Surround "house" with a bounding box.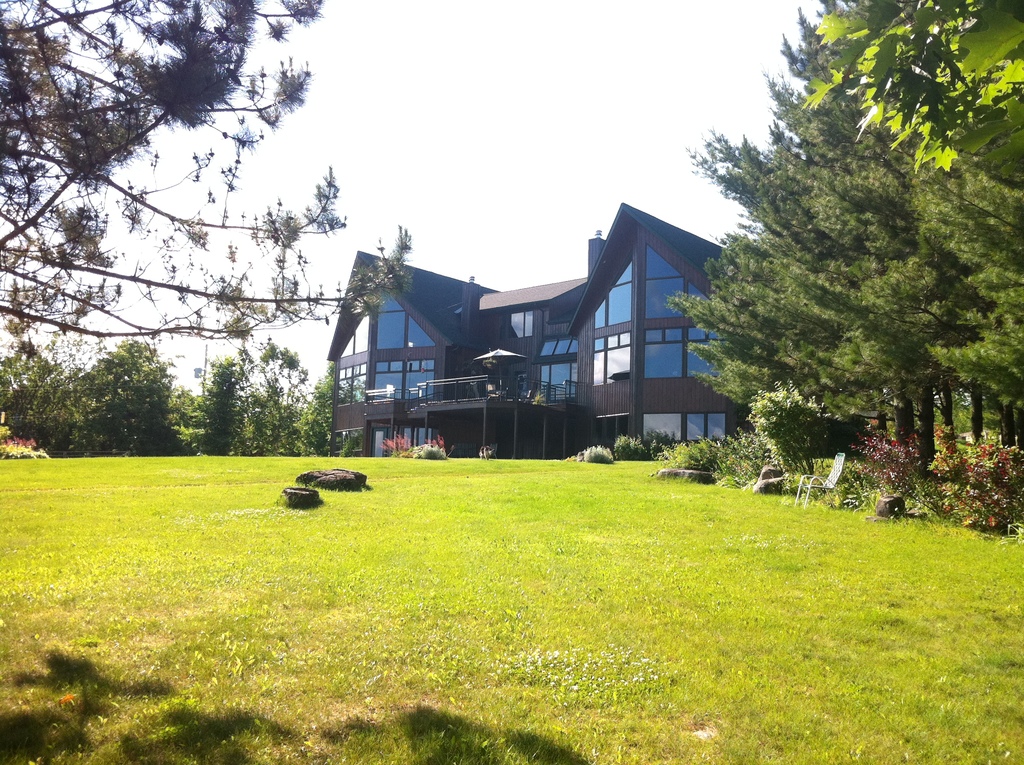
[left=334, top=252, right=504, bottom=443].
